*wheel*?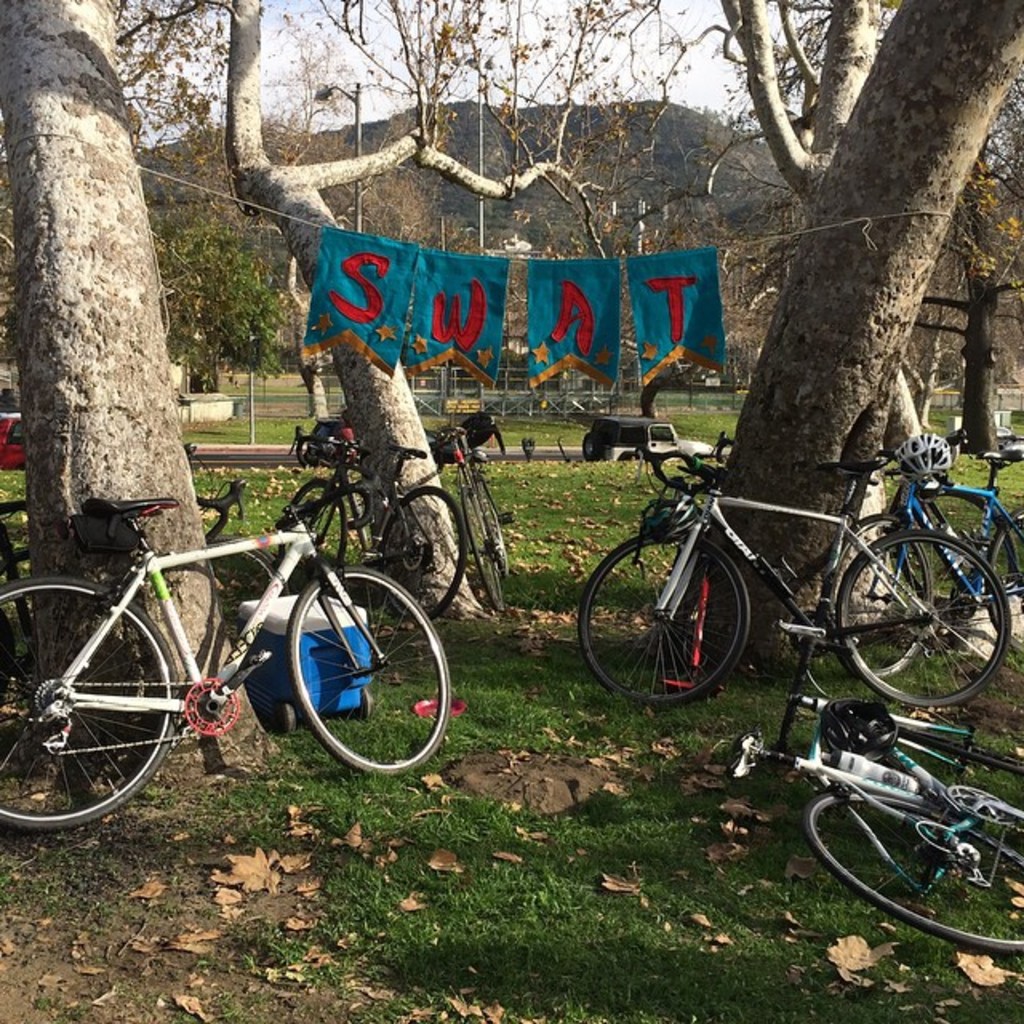
[464,477,515,616]
